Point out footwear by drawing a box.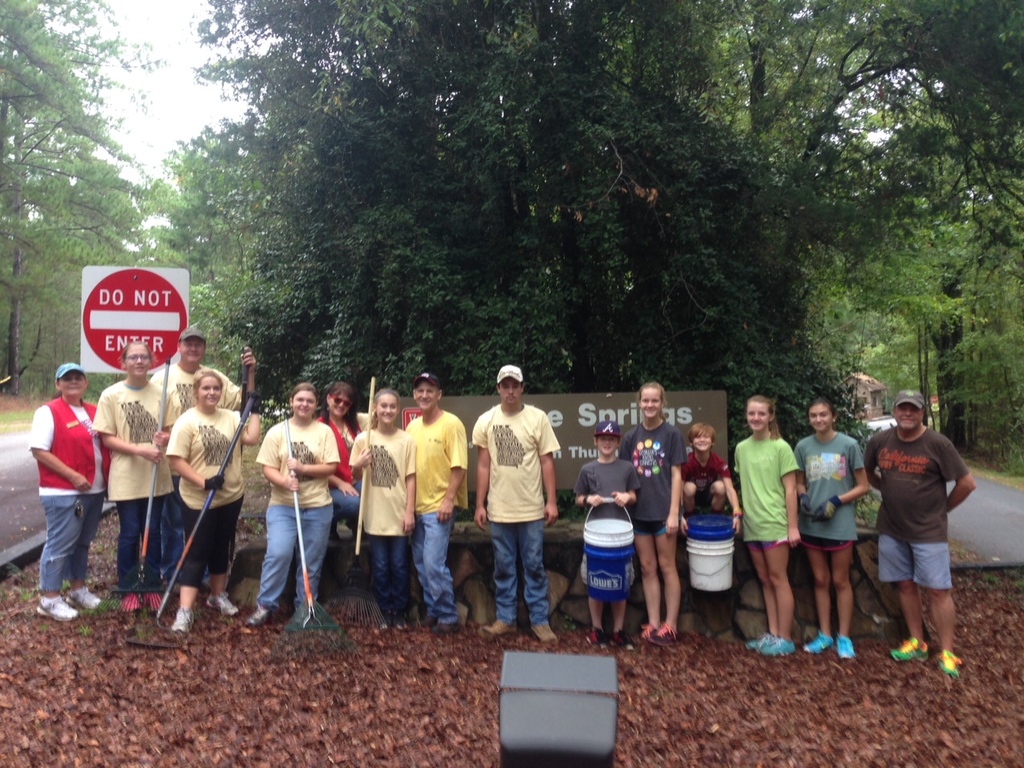
bbox=[146, 590, 170, 614].
